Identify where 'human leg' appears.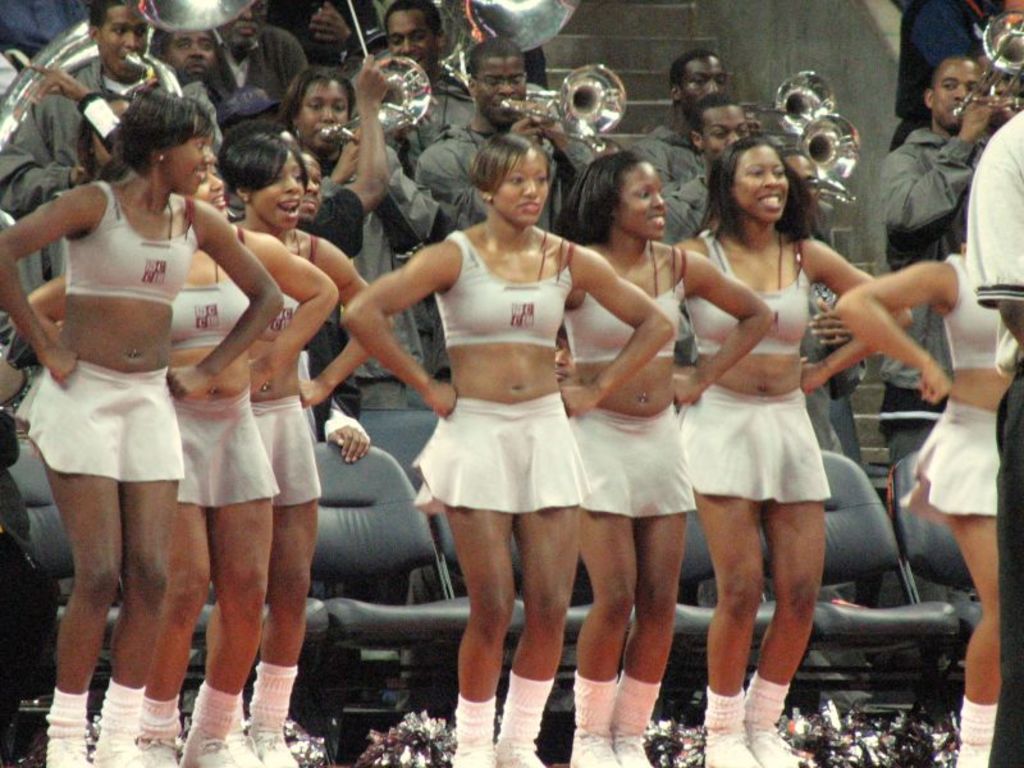
Appears at [945,445,1007,767].
